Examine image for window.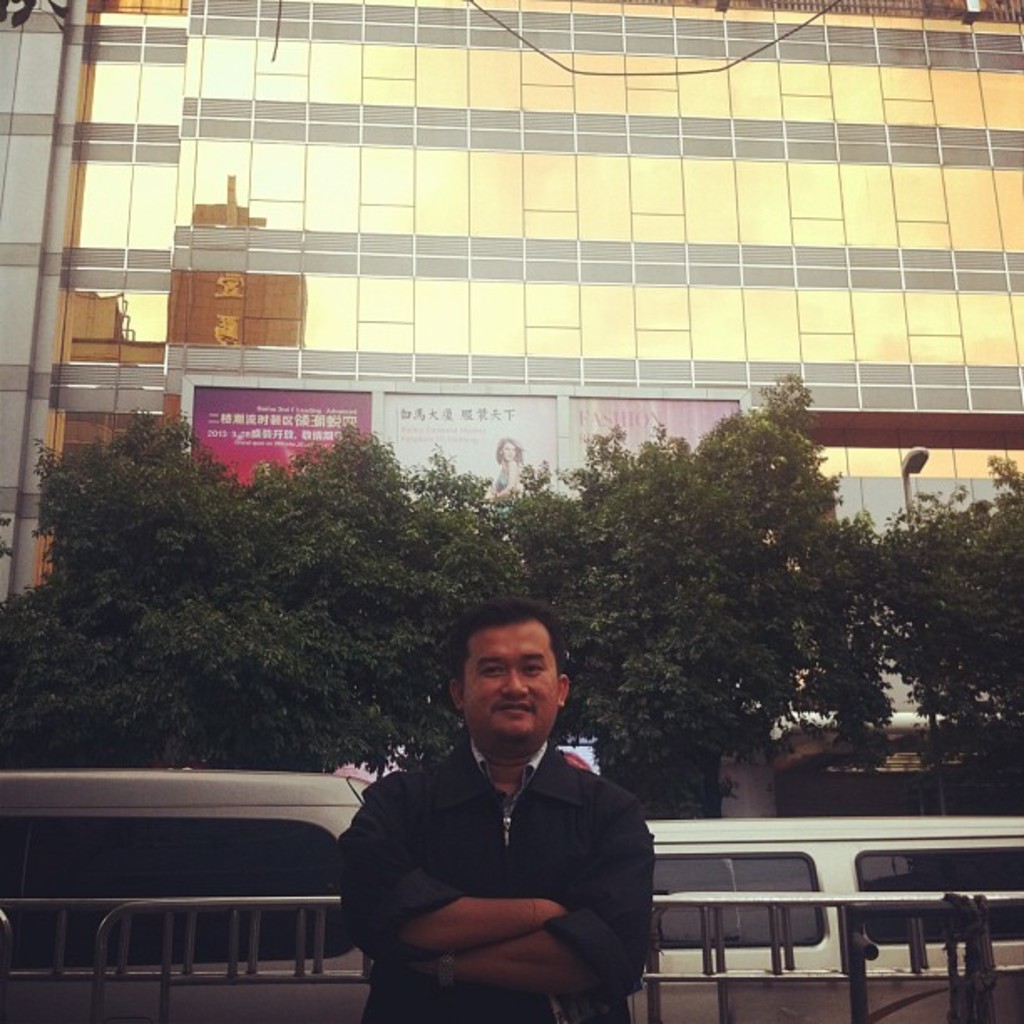
Examination result: Rect(0, 813, 360, 969).
